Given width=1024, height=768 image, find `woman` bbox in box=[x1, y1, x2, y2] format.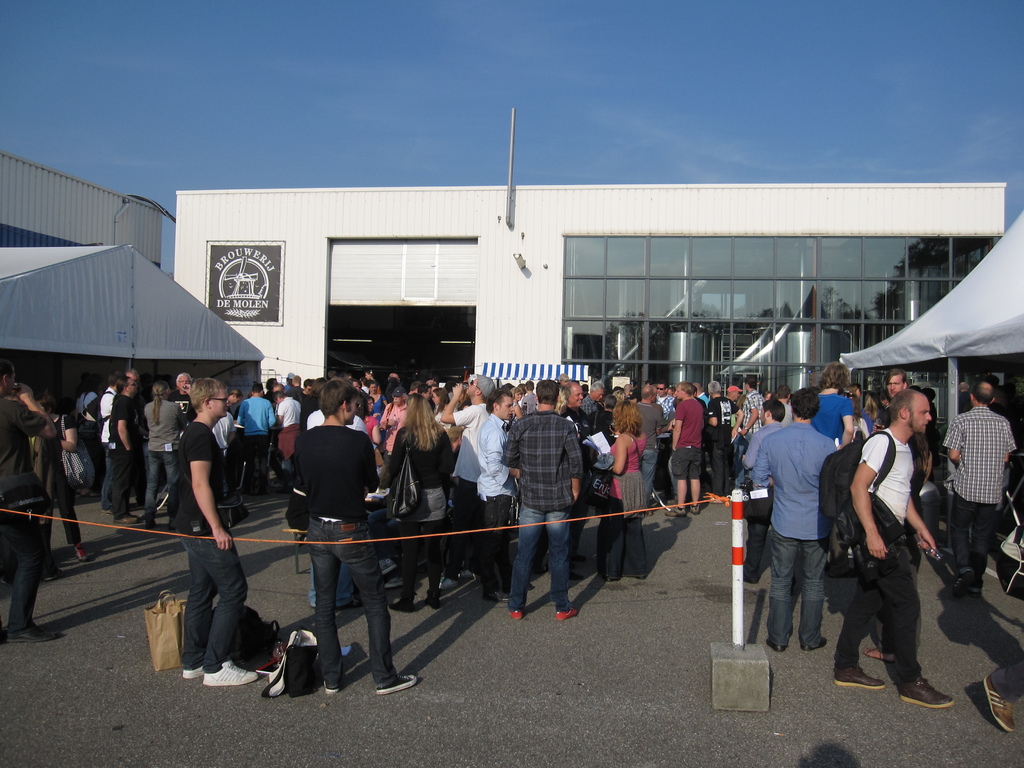
box=[808, 363, 850, 452].
